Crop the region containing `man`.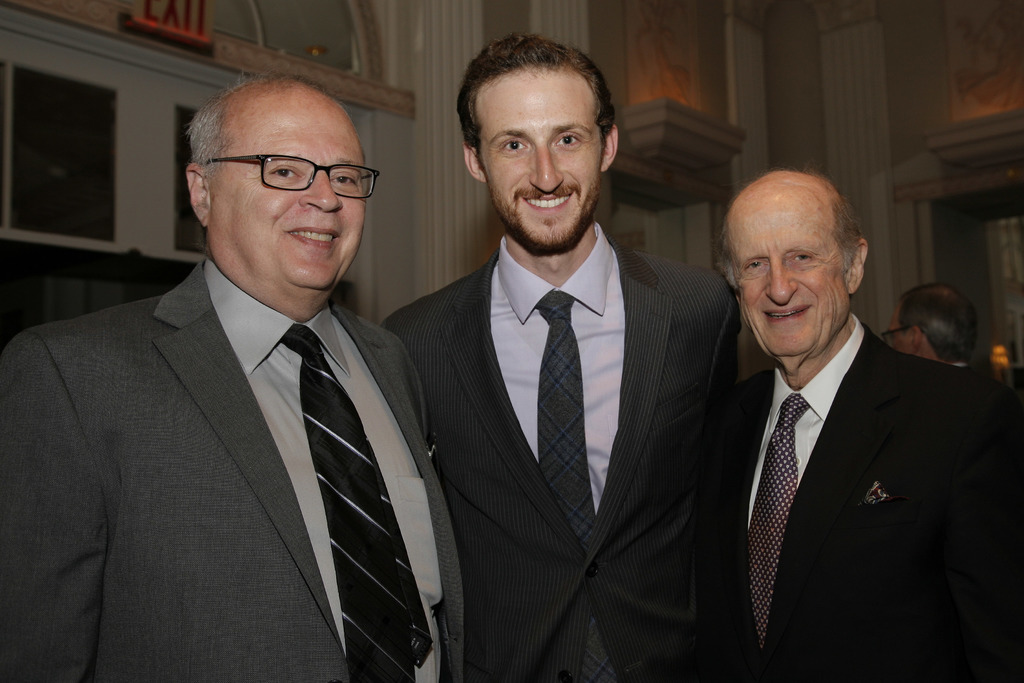
Crop region: Rect(373, 22, 762, 682).
